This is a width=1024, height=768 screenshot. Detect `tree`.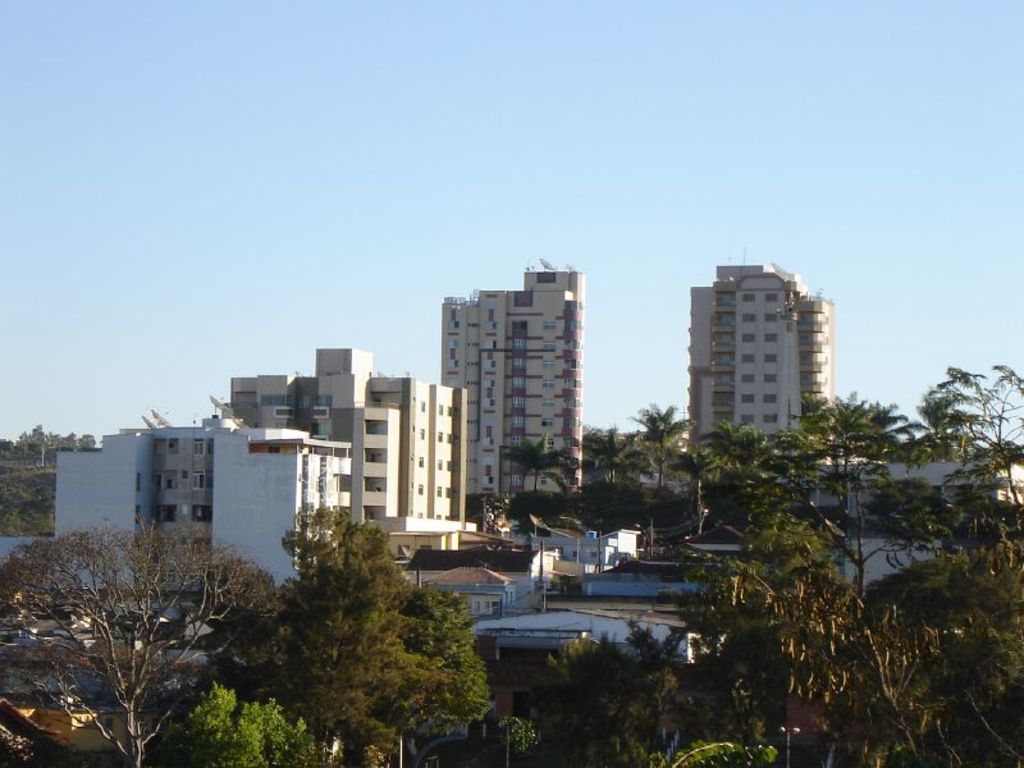
x1=704, y1=416, x2=750, y2=489.
